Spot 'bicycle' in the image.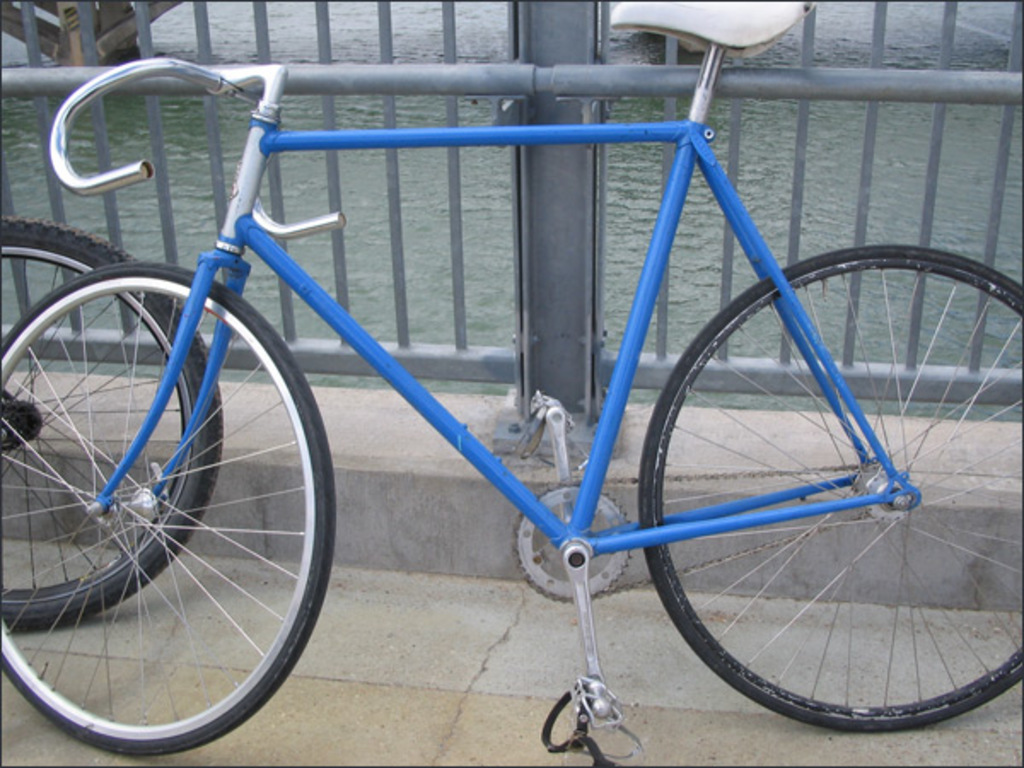
'bicycle' found at x1=14 y1=0 x2=1002 y2=744.
